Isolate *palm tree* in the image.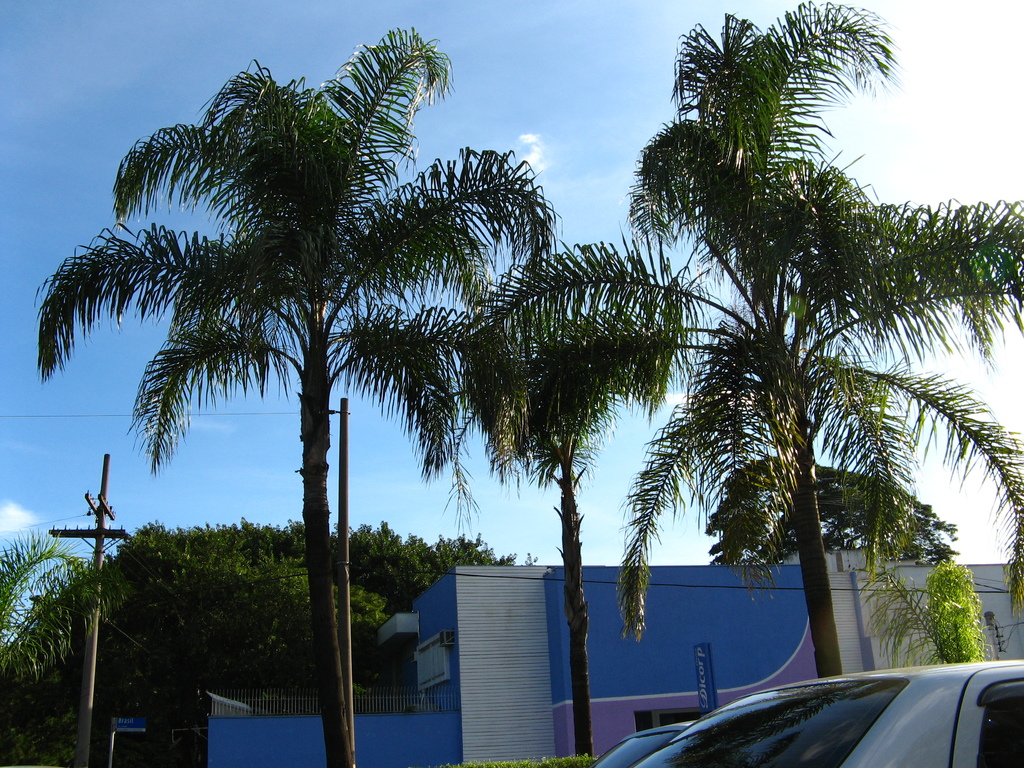
Isolated region: 79,48,622,767.
